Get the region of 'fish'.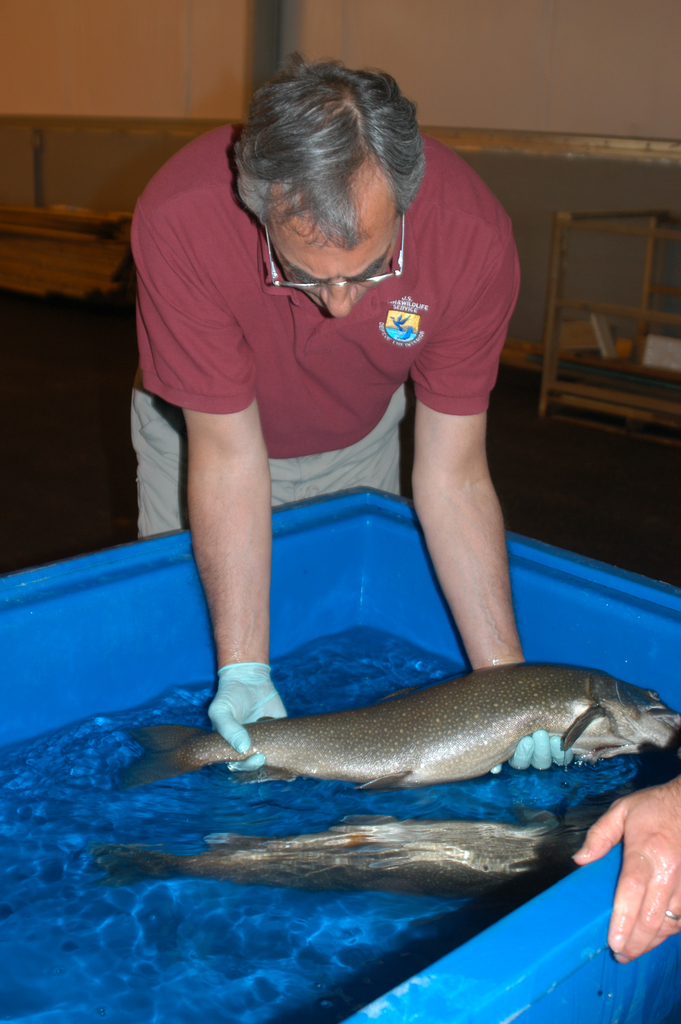
[x1=96, y1=817, x2=571, y2=910].
